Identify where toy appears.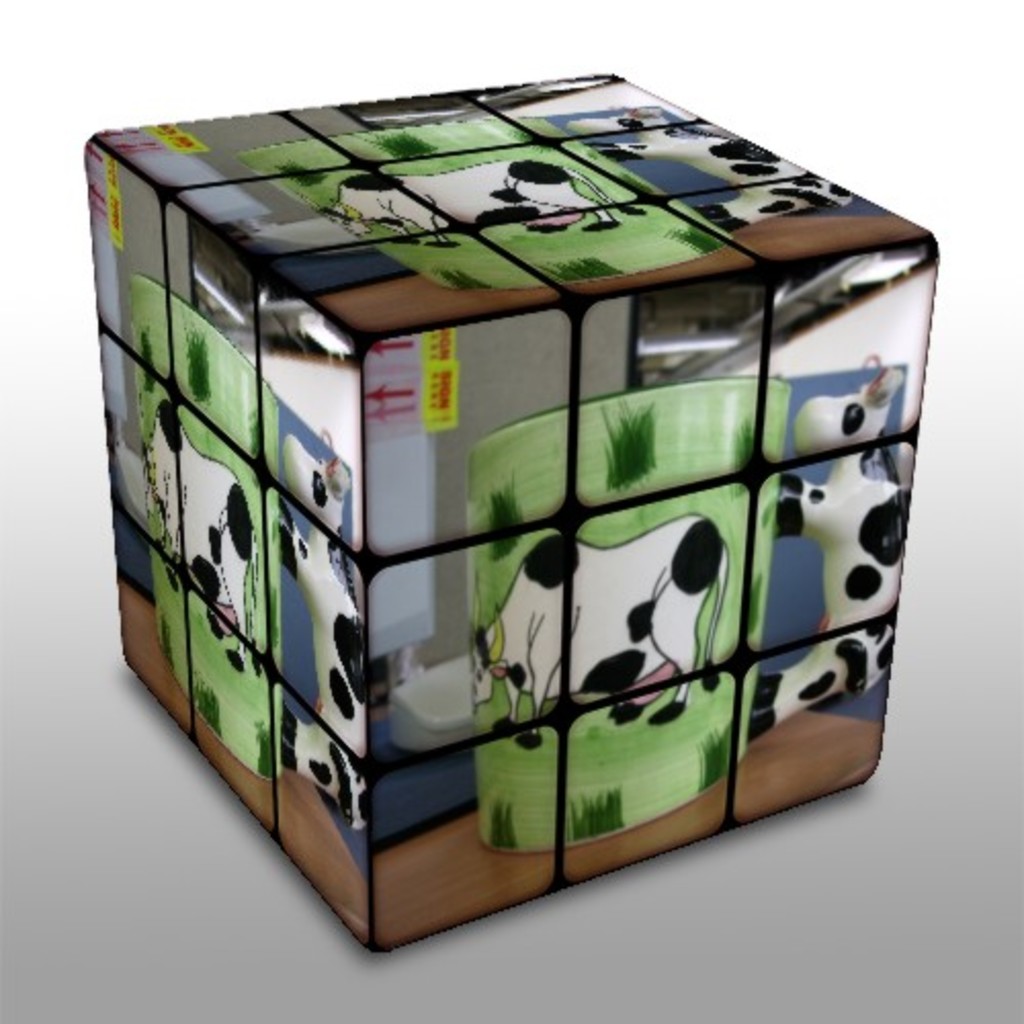
Appears at rect(70, 47, 973, 969).
